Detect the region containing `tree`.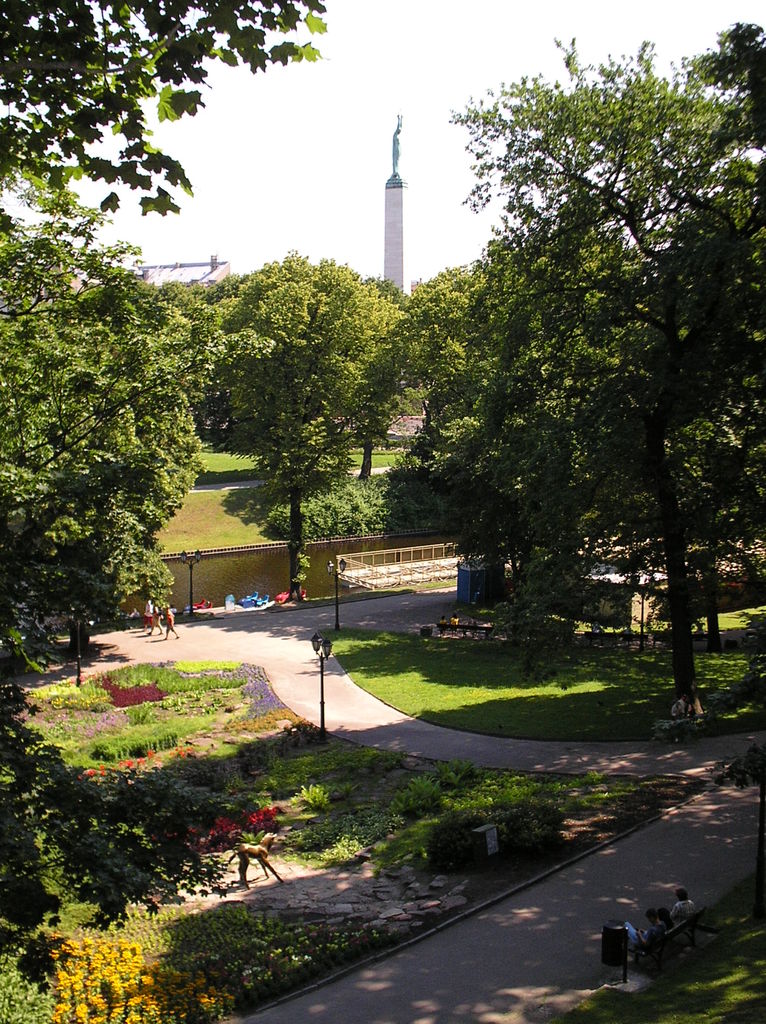
0:204:198:865.
